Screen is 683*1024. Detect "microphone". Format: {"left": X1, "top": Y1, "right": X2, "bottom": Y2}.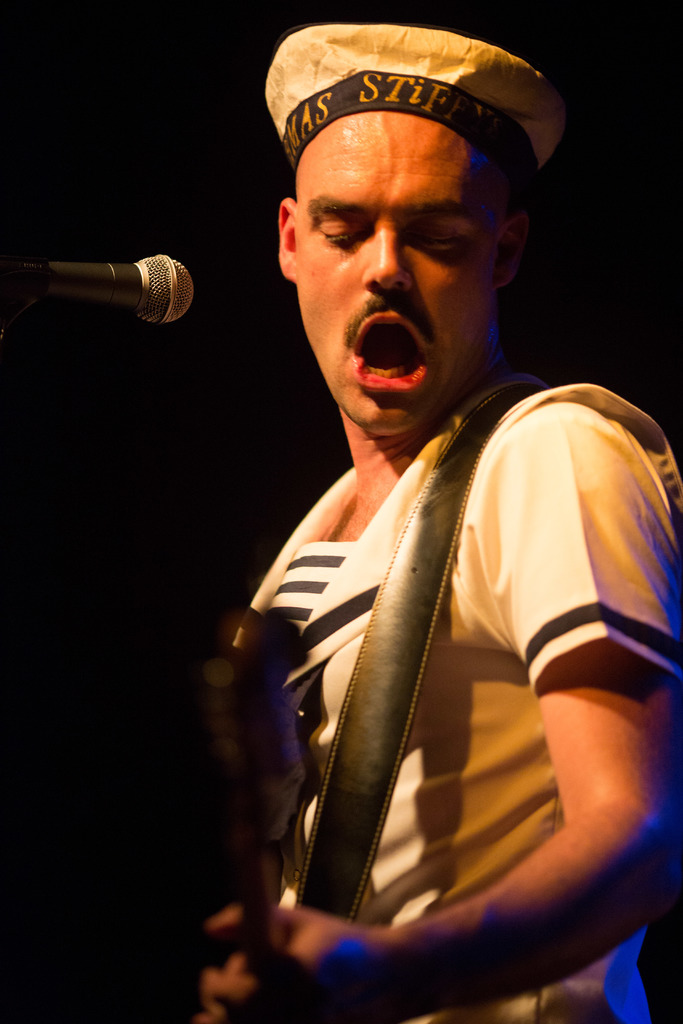
{"left": 0, "top": 247, "right": 204, "bottom": 337}.
